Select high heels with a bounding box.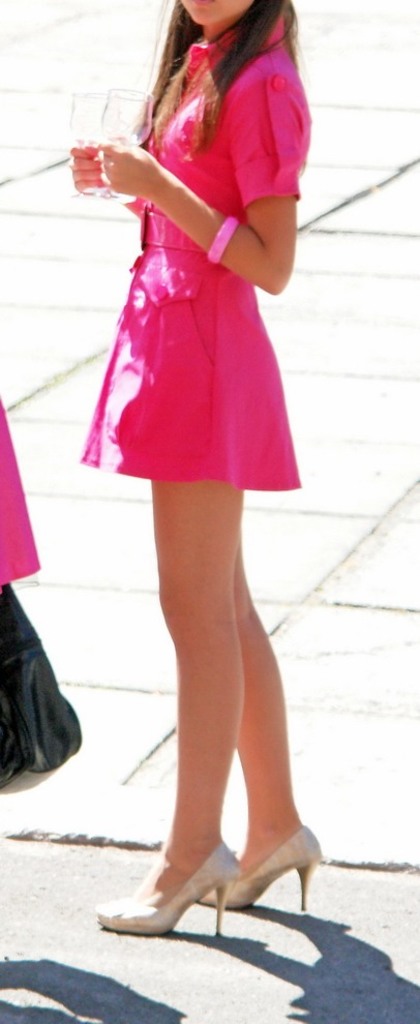
196/826/323/907.
